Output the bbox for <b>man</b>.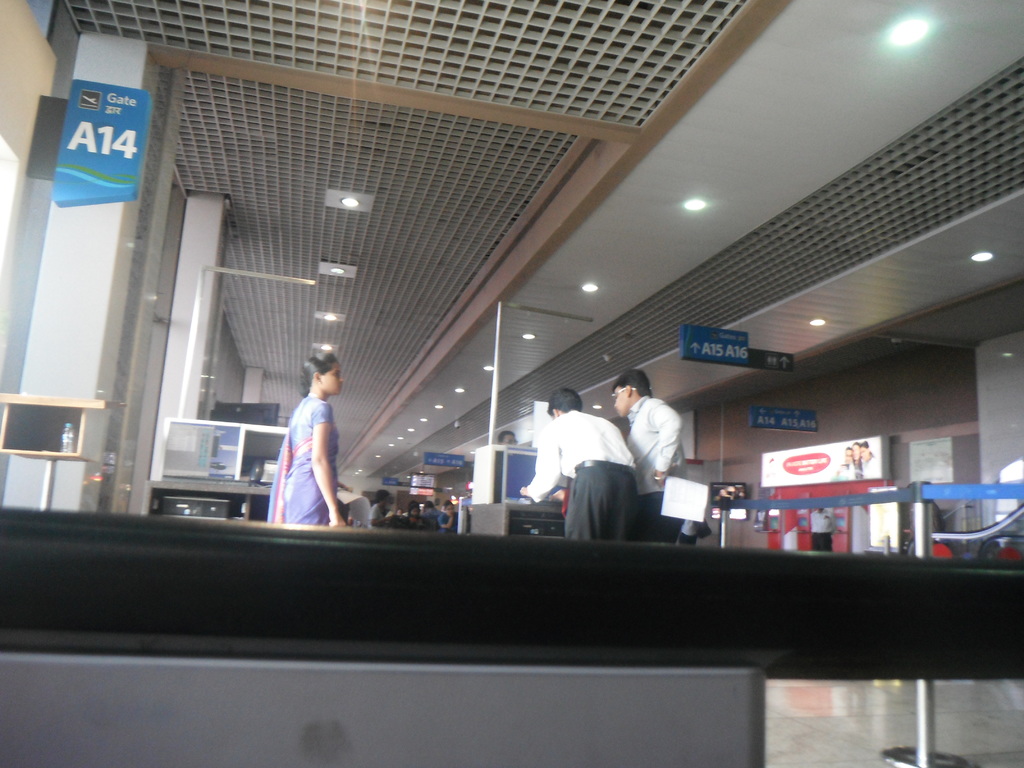
<bbox>520, 390, 664, 547</bbox>.
